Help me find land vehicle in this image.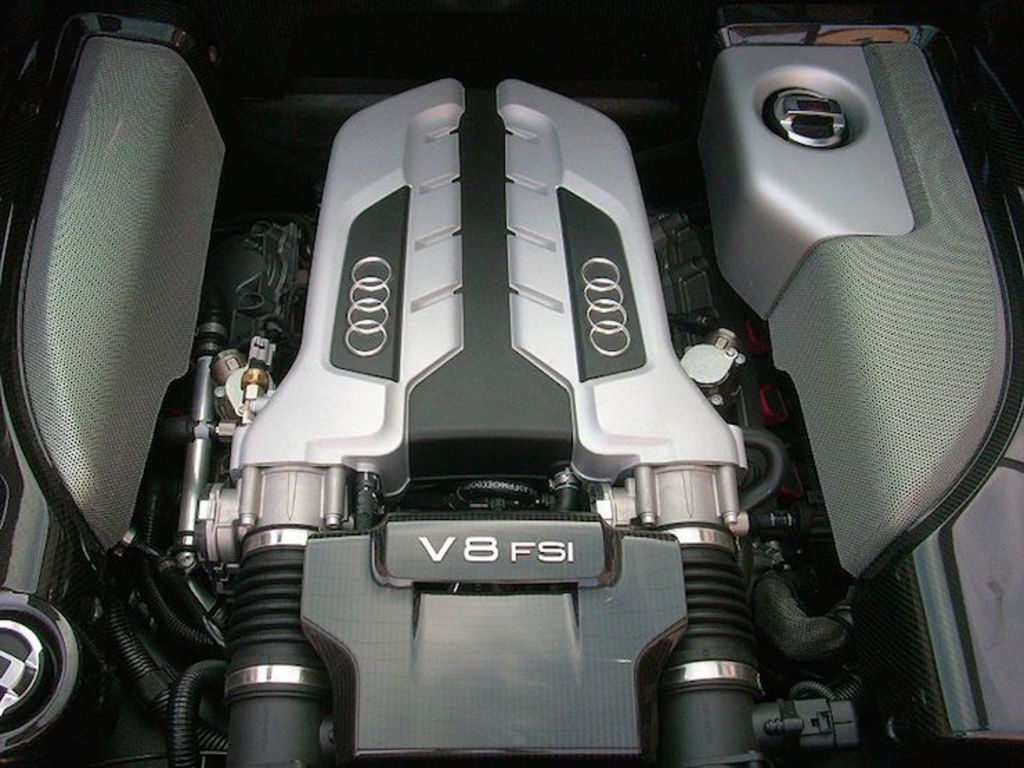
Found it: 0 7 1023 767.
